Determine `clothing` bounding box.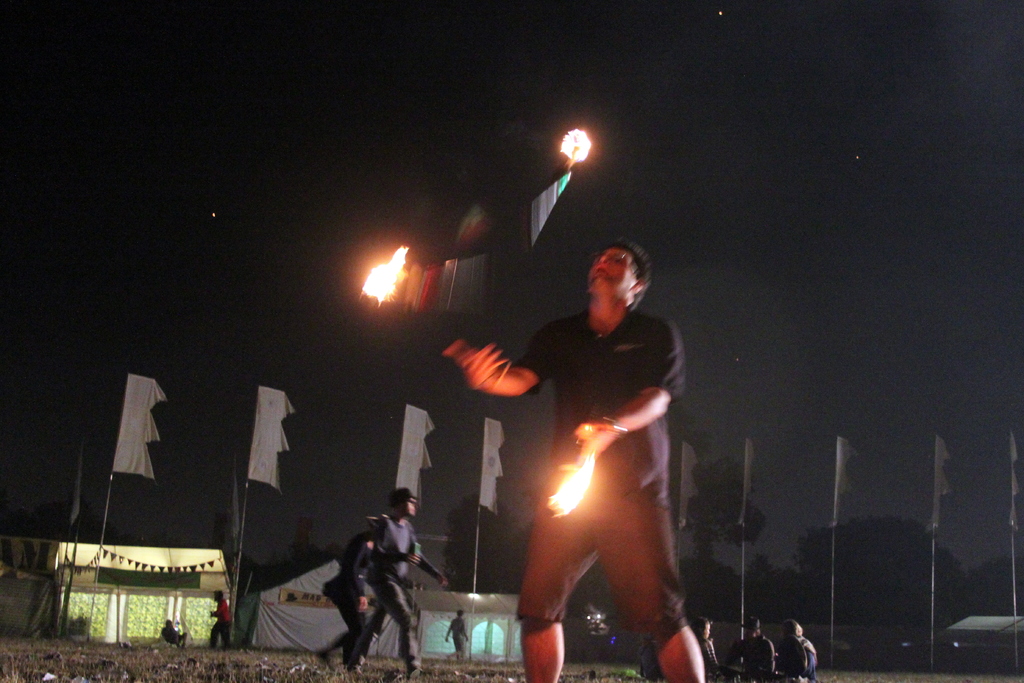
Determined: select_region(445, 613, 466, 659).
